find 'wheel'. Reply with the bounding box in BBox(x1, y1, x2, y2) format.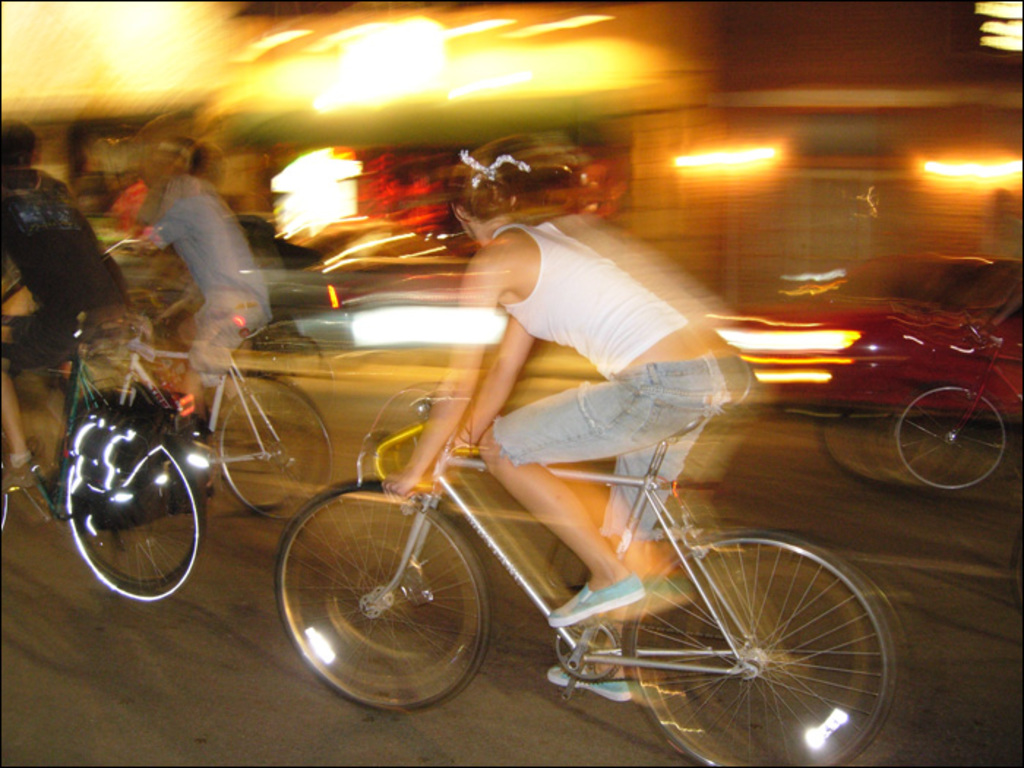
BBox(0, 462, 9, 537).
